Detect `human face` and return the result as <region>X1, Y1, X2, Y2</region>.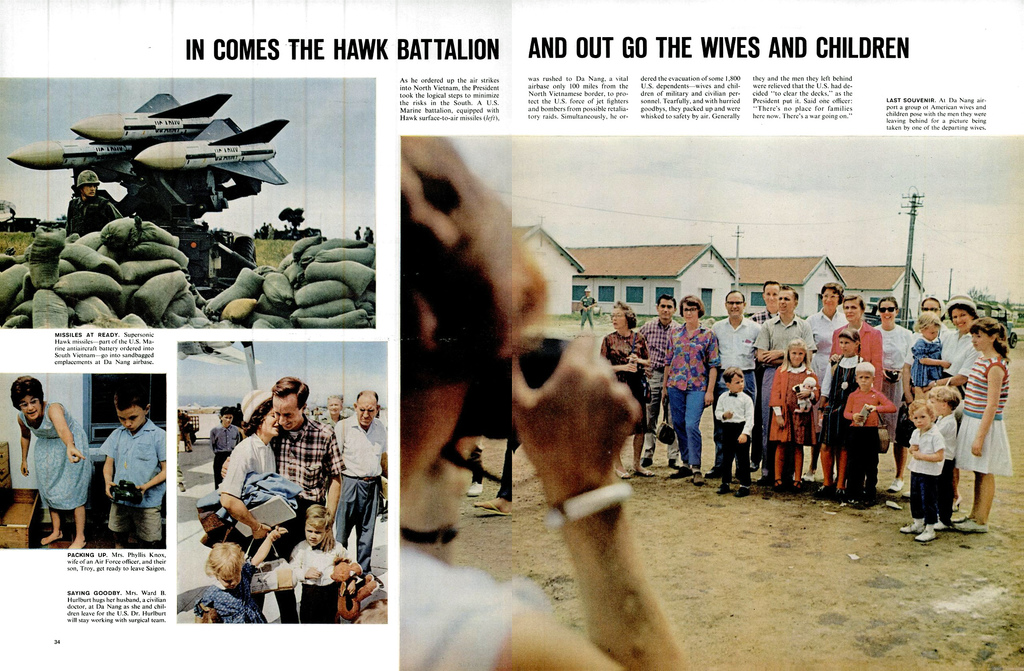
<region>276, 392, 299, 431</region>.
